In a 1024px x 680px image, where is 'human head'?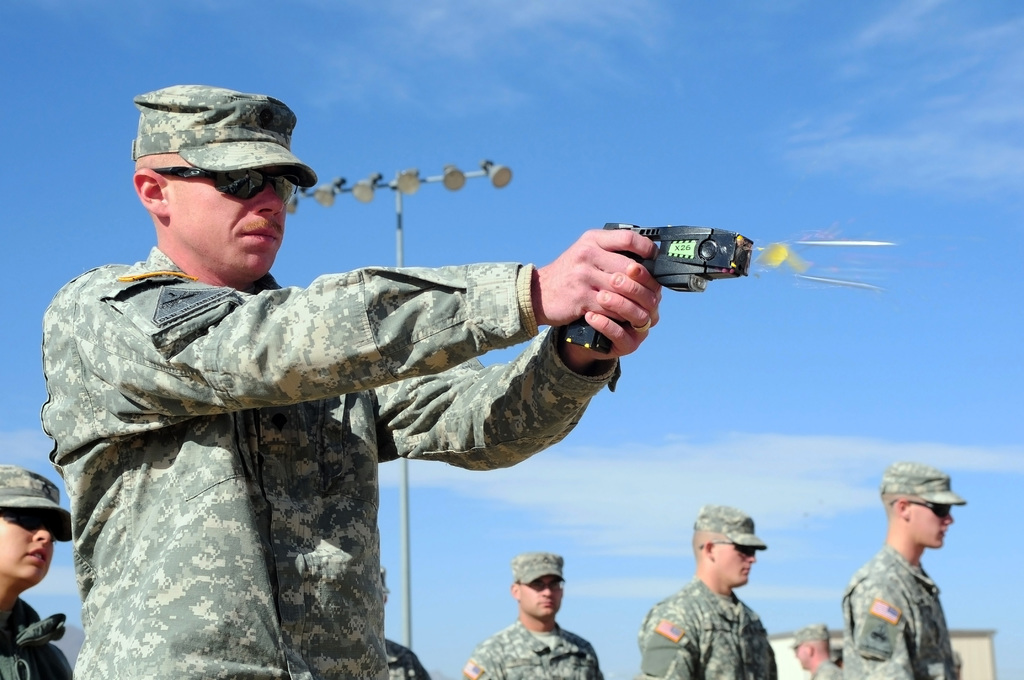
<region>127, 83, 319, 284</region>.
